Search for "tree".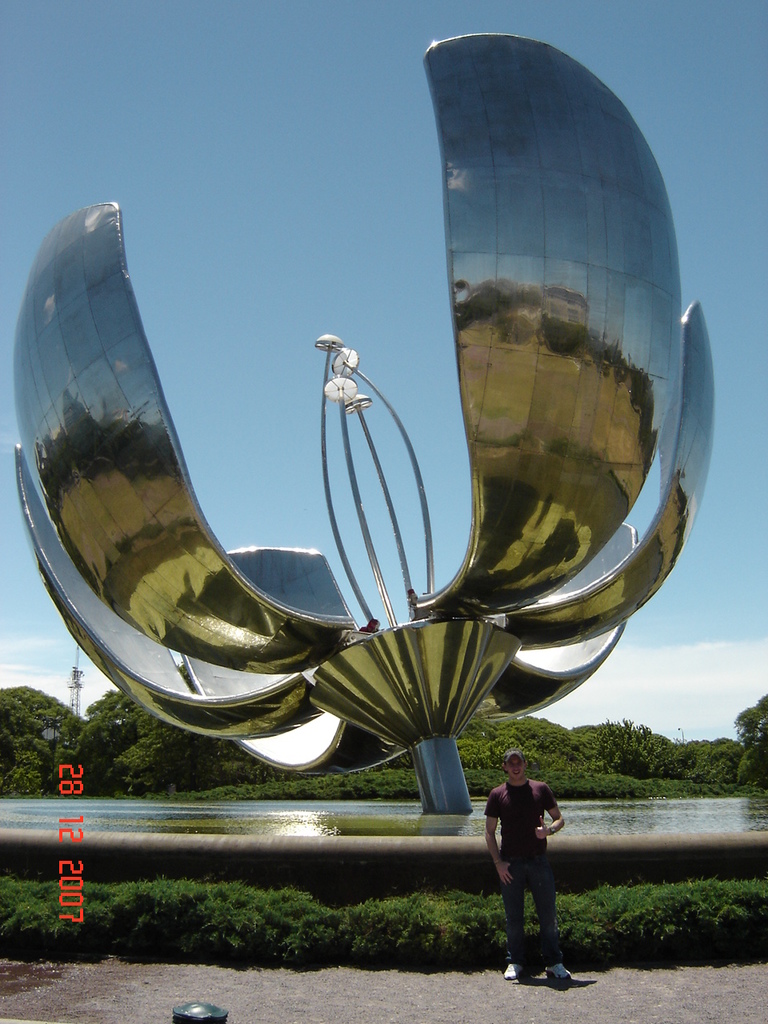
Found at region(736, 688, 767, 801).
